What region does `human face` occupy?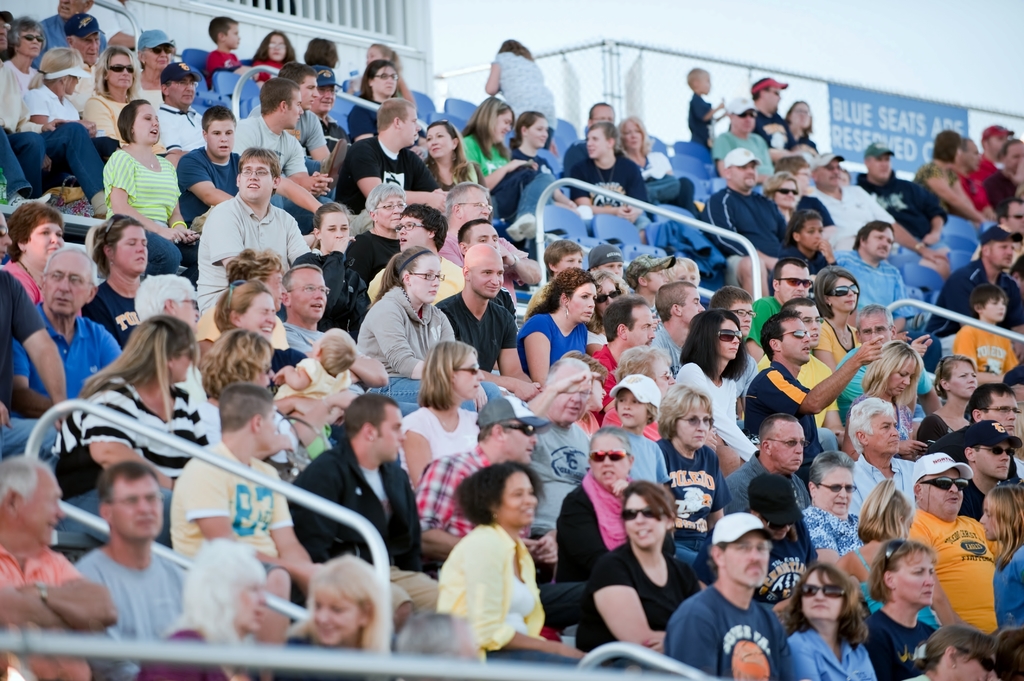
(234,576,271,634).
